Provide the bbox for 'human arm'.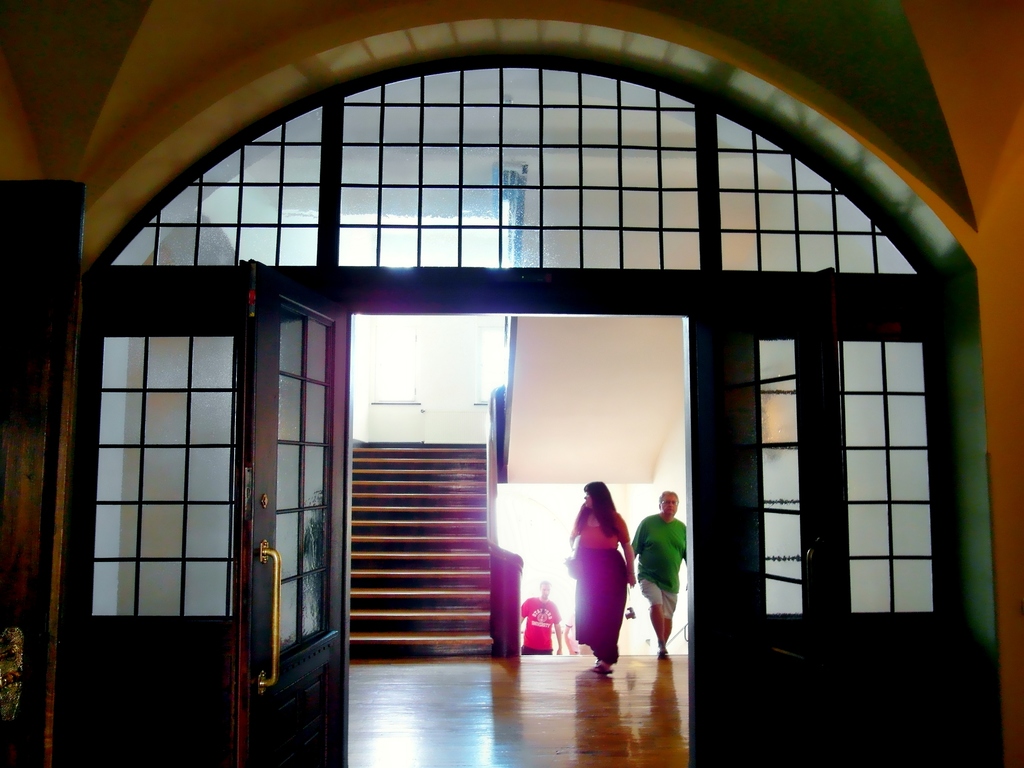
(566, 504, 579, 567).
